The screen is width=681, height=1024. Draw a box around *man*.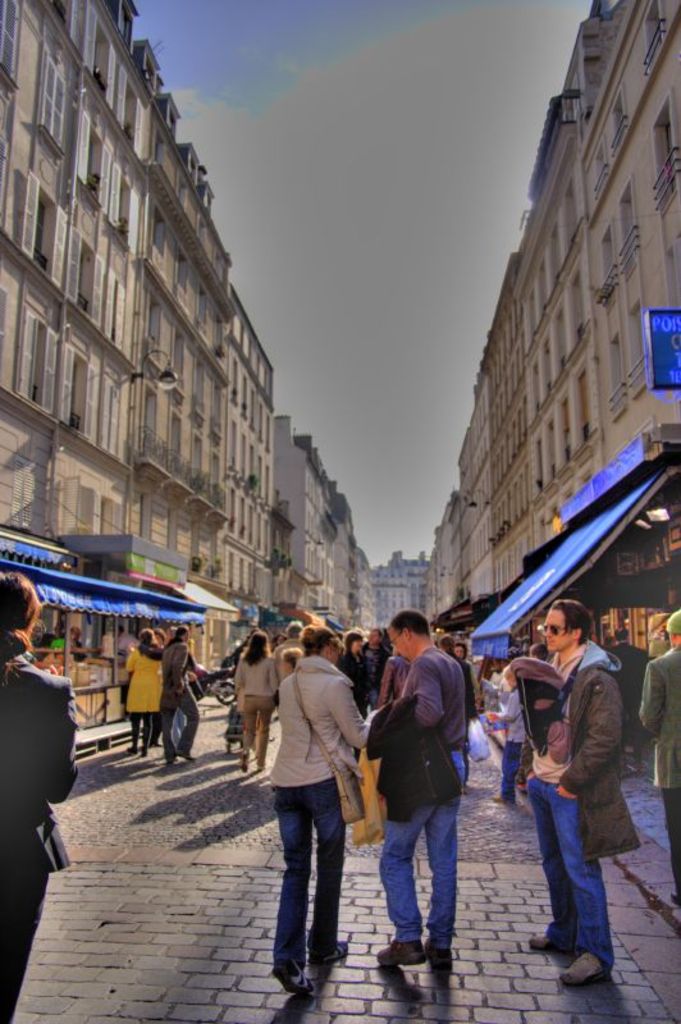
bbox=(384, 632, 398, 650).
